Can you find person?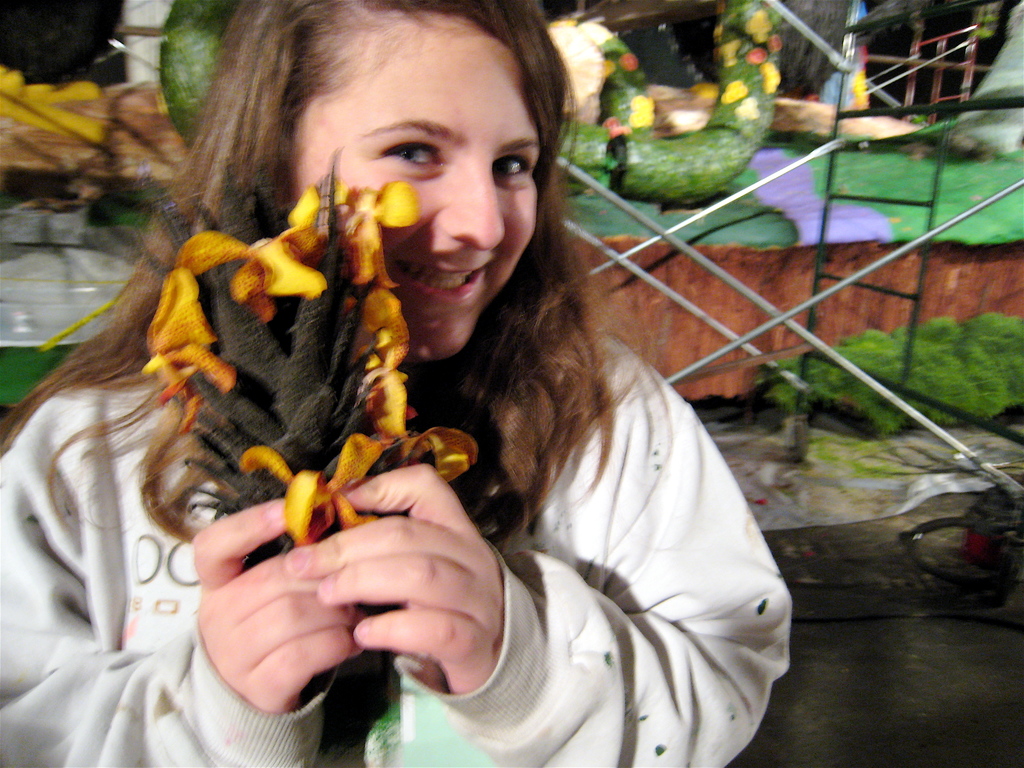
Yes, bounding box: l=0, t=0, r=793, b=767.
